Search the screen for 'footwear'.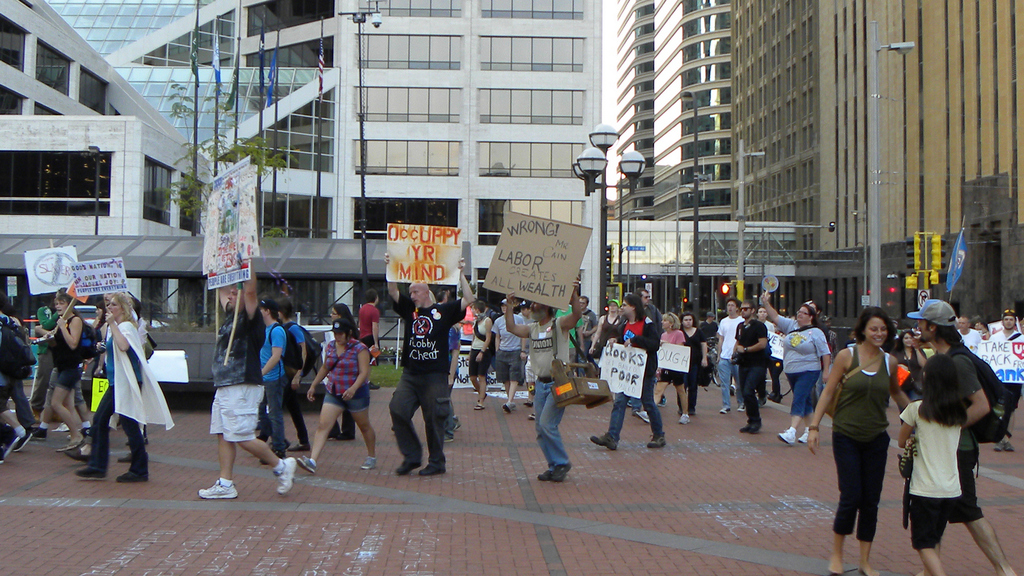
Found at (x1=13, y1=430, x2=31, y2=449).
